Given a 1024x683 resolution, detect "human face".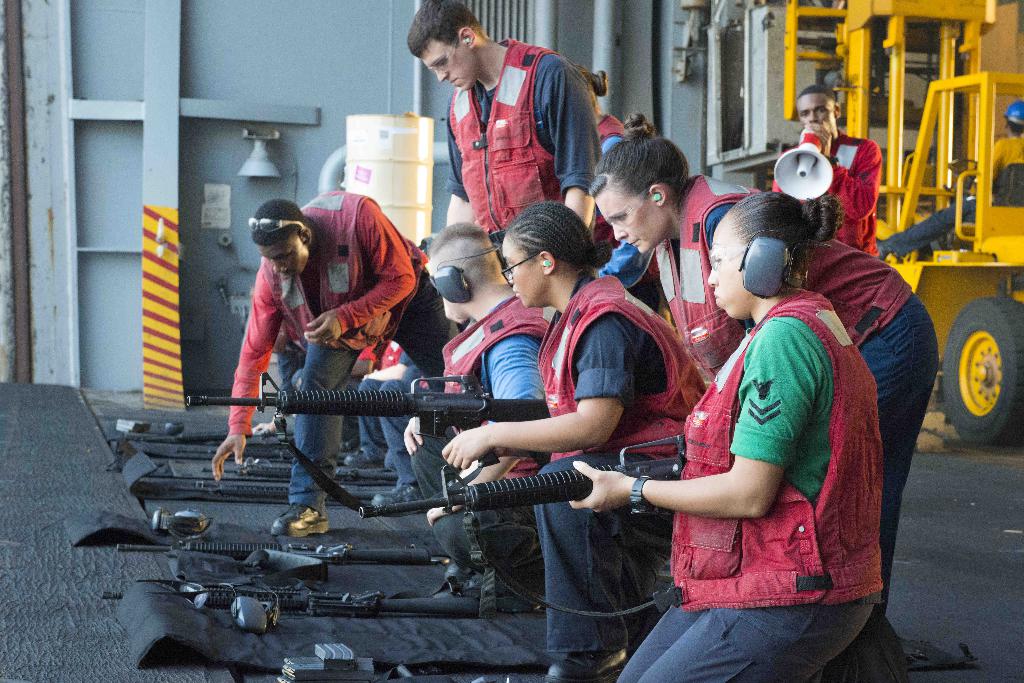
501 236 543 309.
